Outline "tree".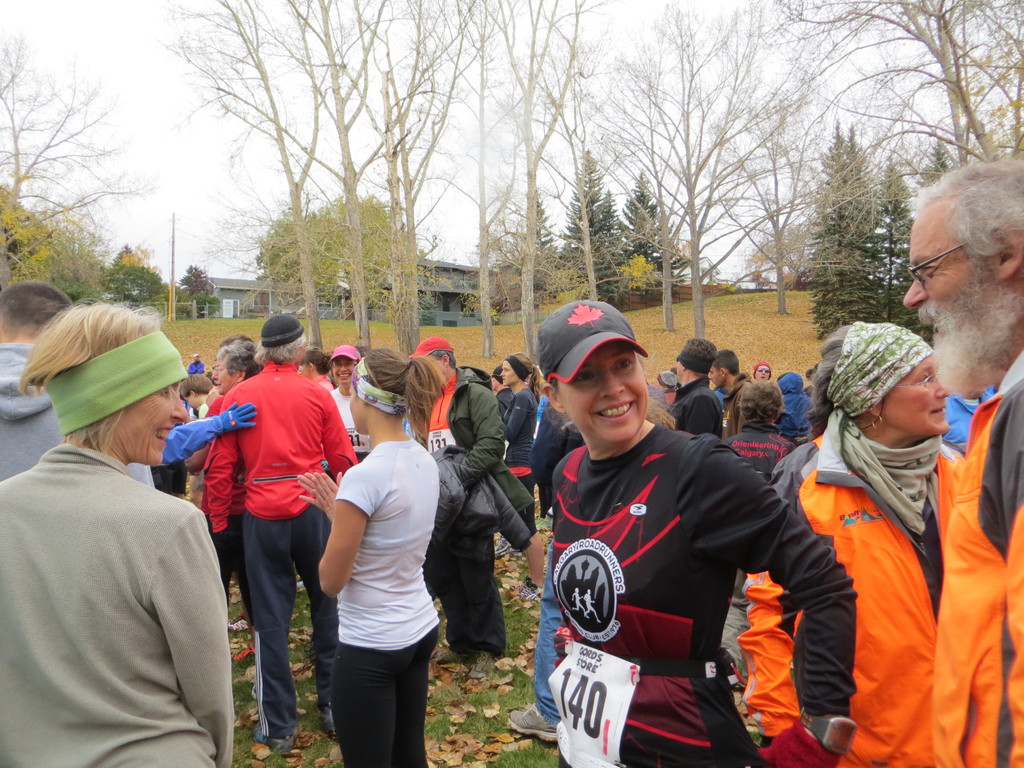
Outline: <box>0,29,163,276</box>.
